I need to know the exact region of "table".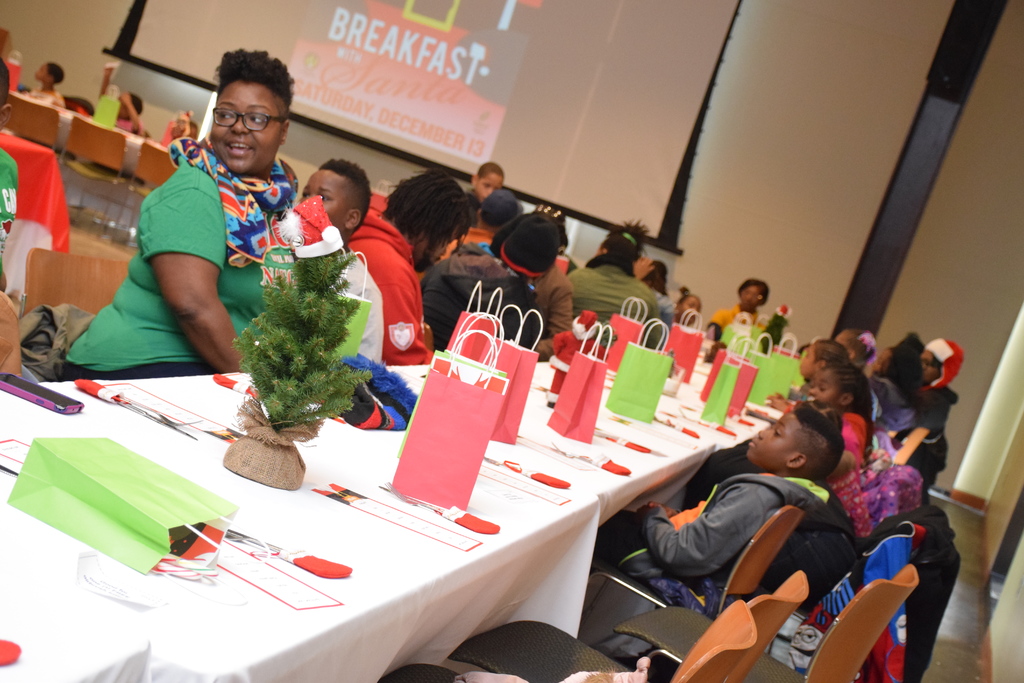
Region: [left=29, top=332, right=893, bottom=670].
